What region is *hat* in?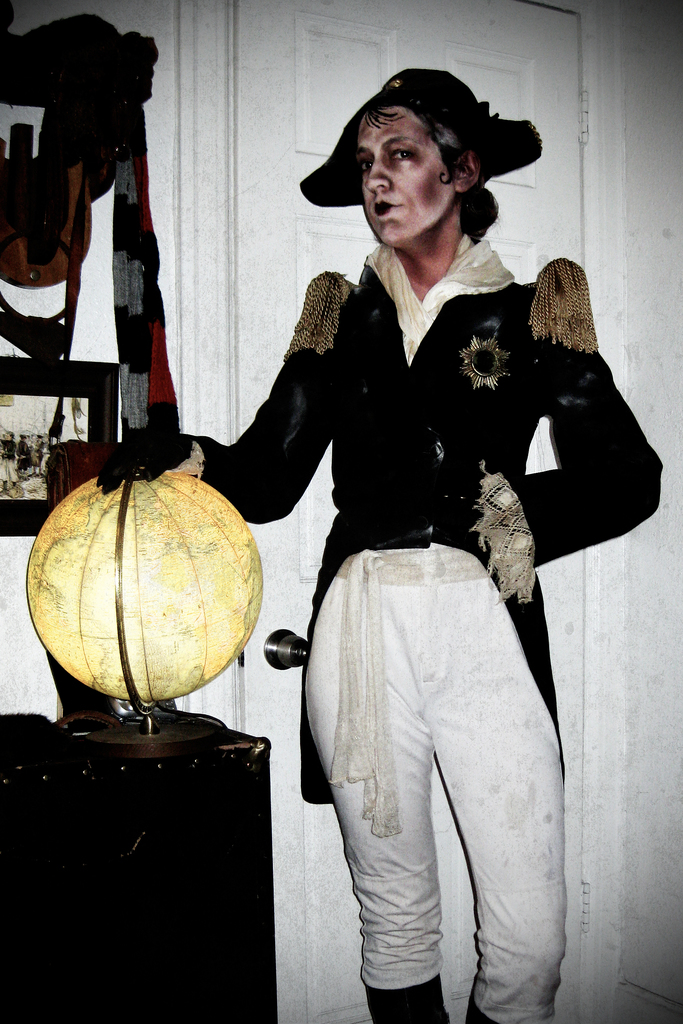
crop(302, 68, 547, 209).
